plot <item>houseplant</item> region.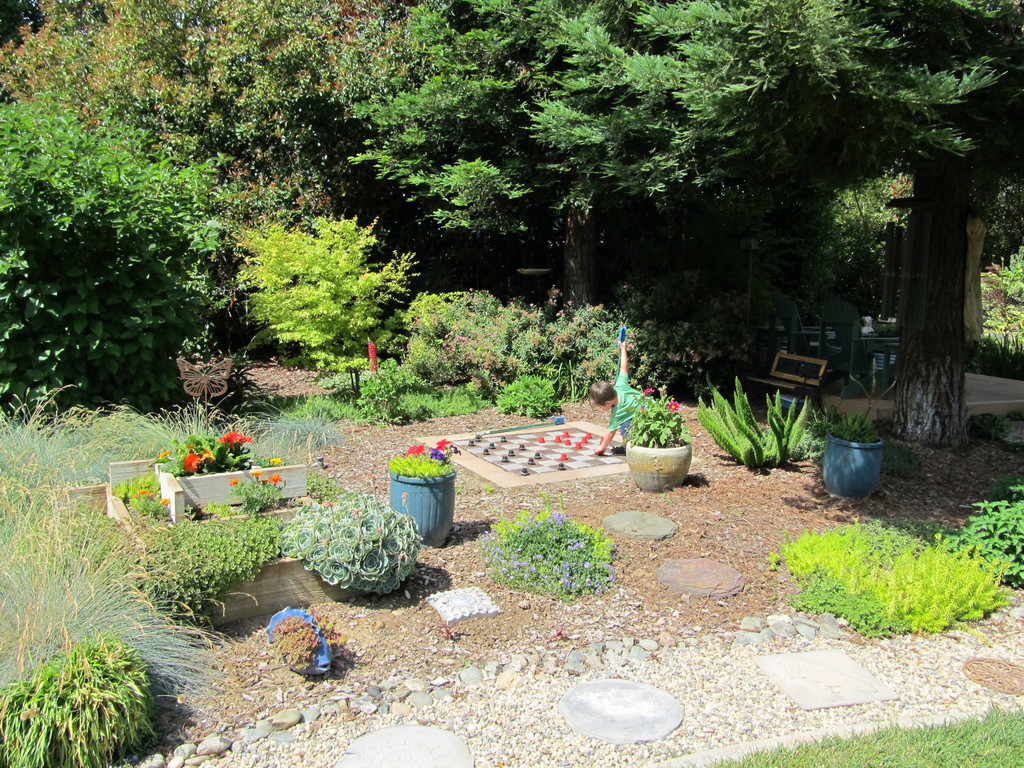
Plotted at bbox=[385, 430, 467, 550].
